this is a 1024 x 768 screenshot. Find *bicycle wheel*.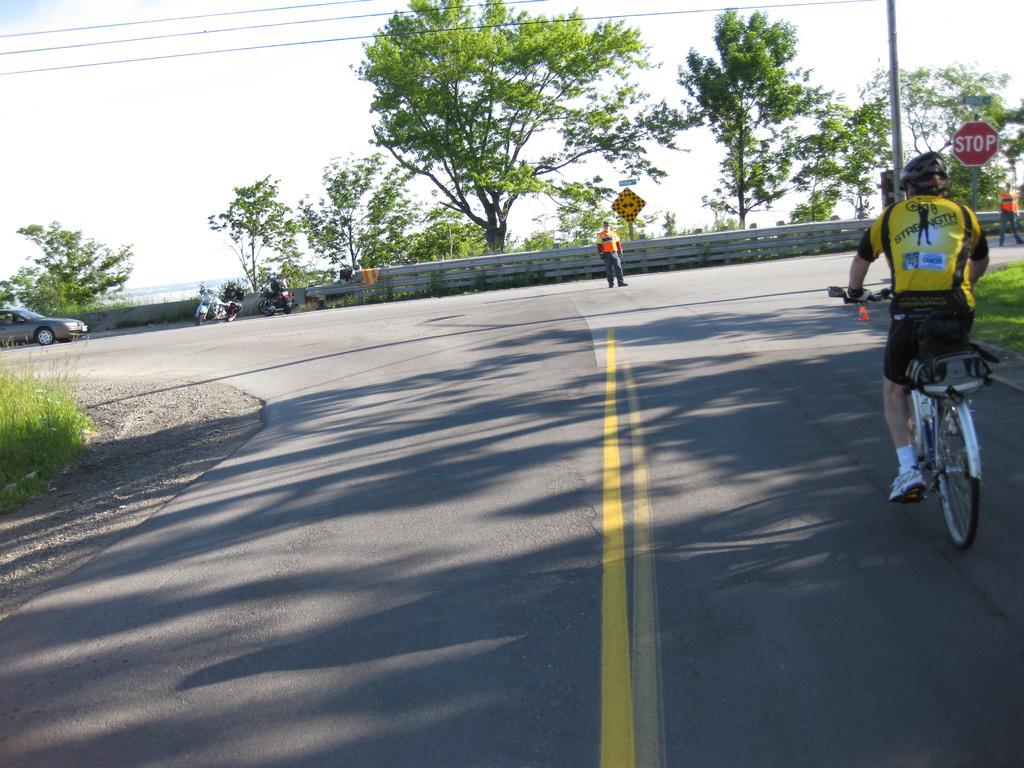
Bounding box: crop(935, 412, 981, 544).
